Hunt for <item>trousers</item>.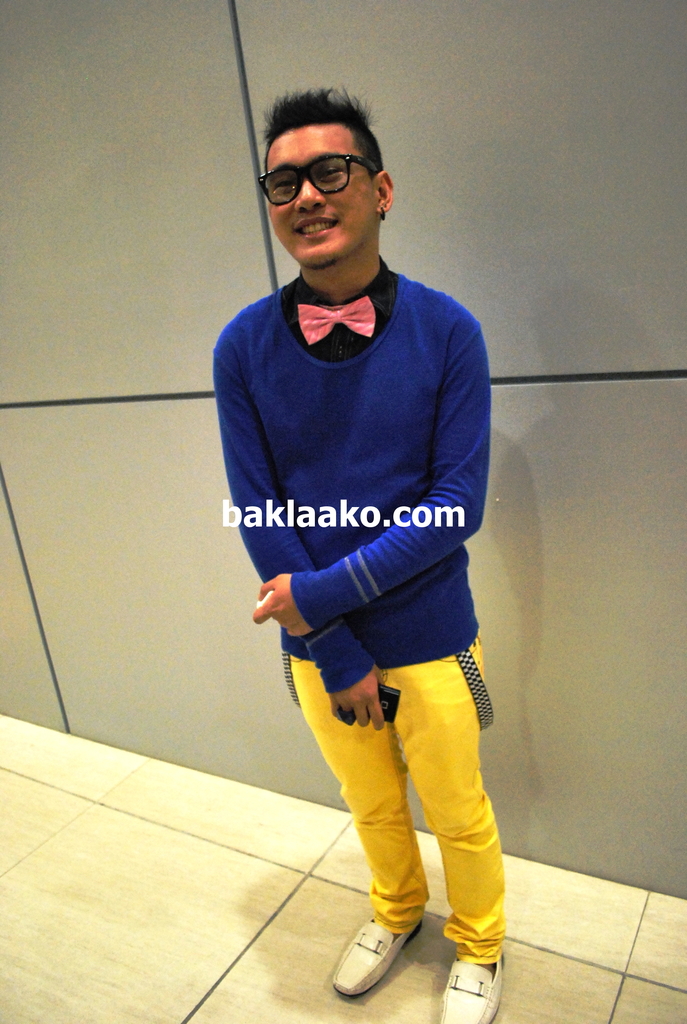
Hunted down at [left=302, top=652, right=507, bottom=958].
